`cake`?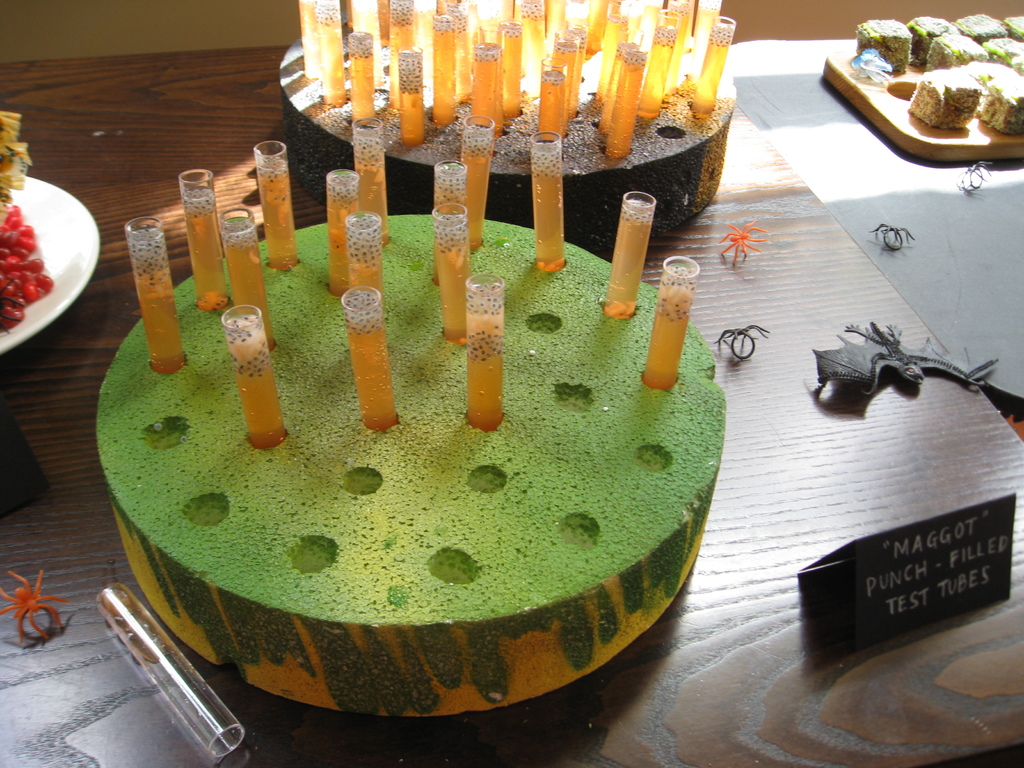
Rect(95, 214, 726, 717)
